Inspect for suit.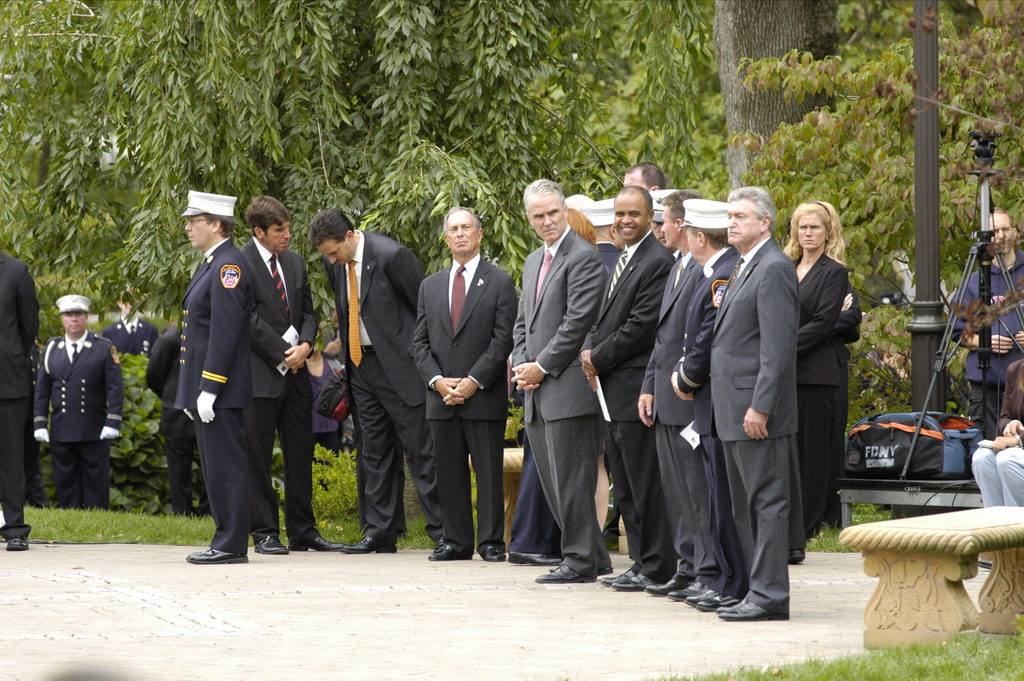
Inspection: bbox=(511, 225, 611, 580).
